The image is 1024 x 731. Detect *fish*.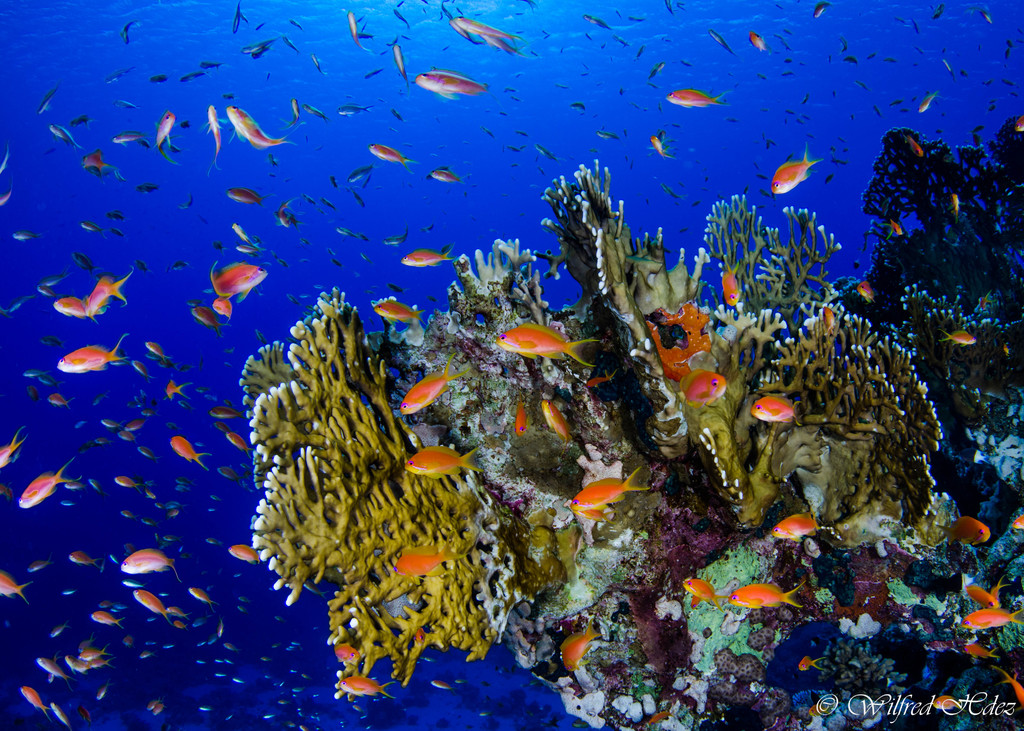
Detection: bbox(705, 31, 730, 54).
